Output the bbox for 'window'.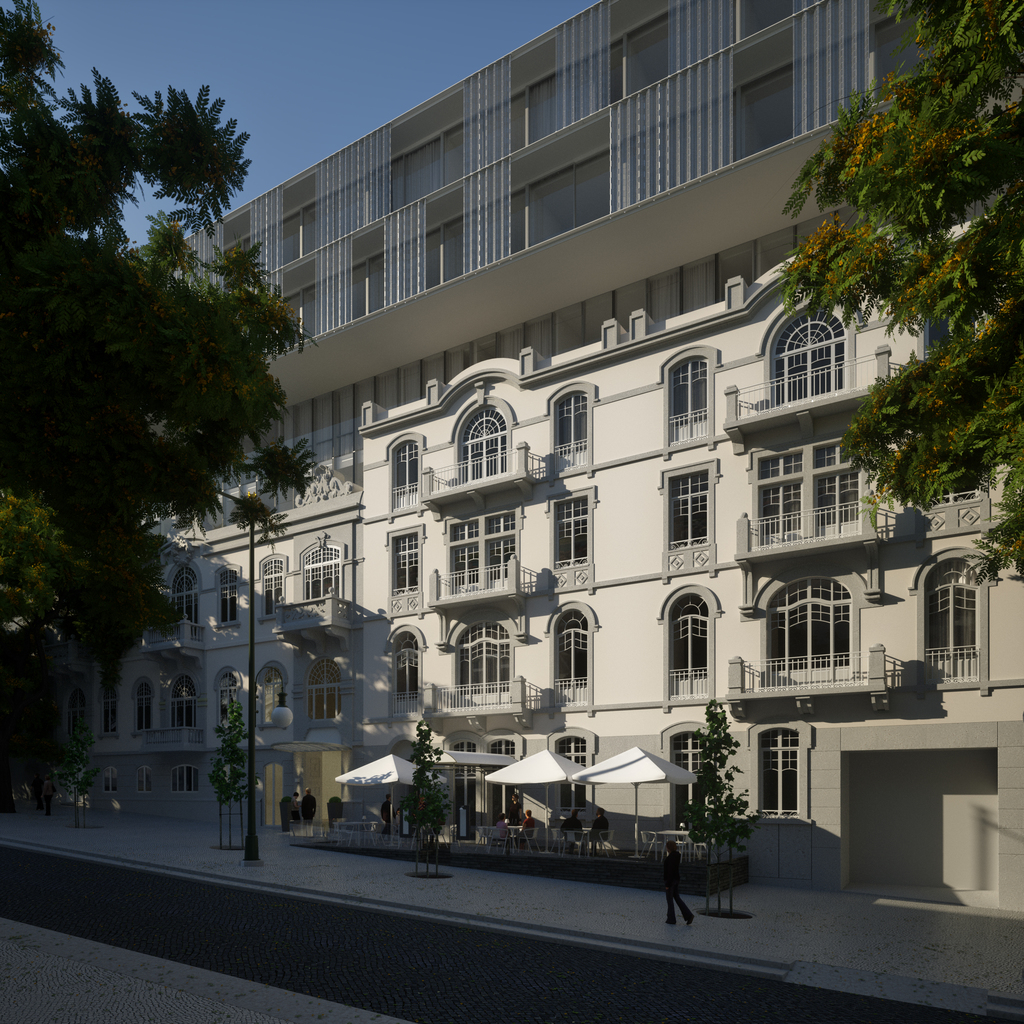
<bbox>749, 710, 817, 832</bbox>.
